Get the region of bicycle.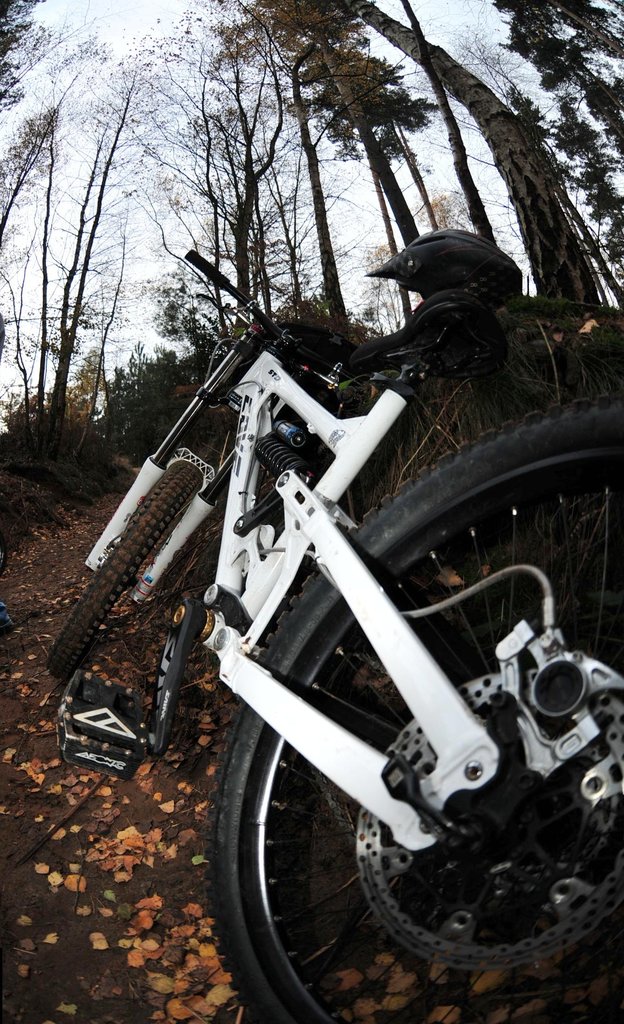
[x1=51, y1=237, x2=623, y2=1023].
